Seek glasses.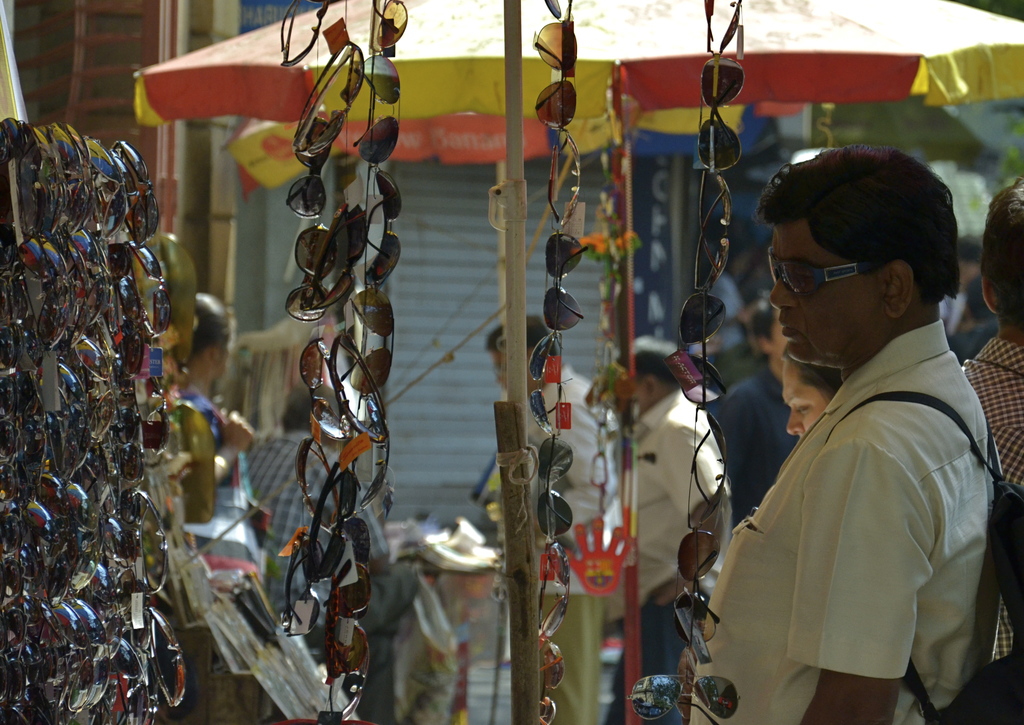
Rect(533, 629, 564, 724).
